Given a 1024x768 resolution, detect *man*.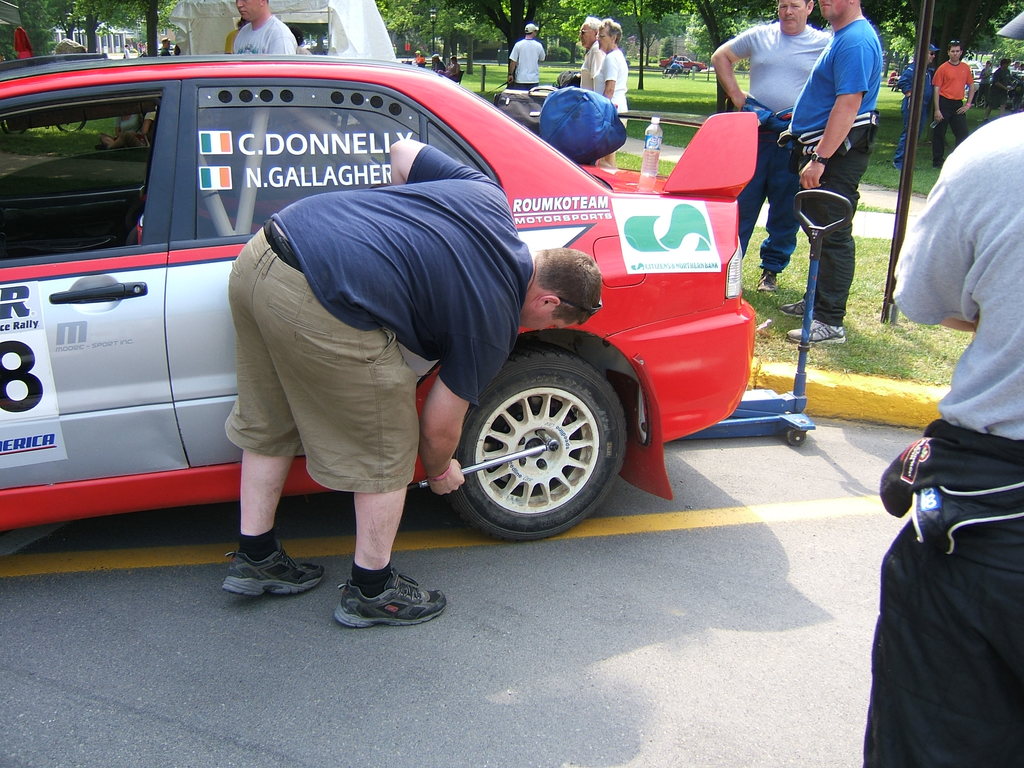
{"left": 931, "top": 40, "right": 972, "bottom": 169}.
